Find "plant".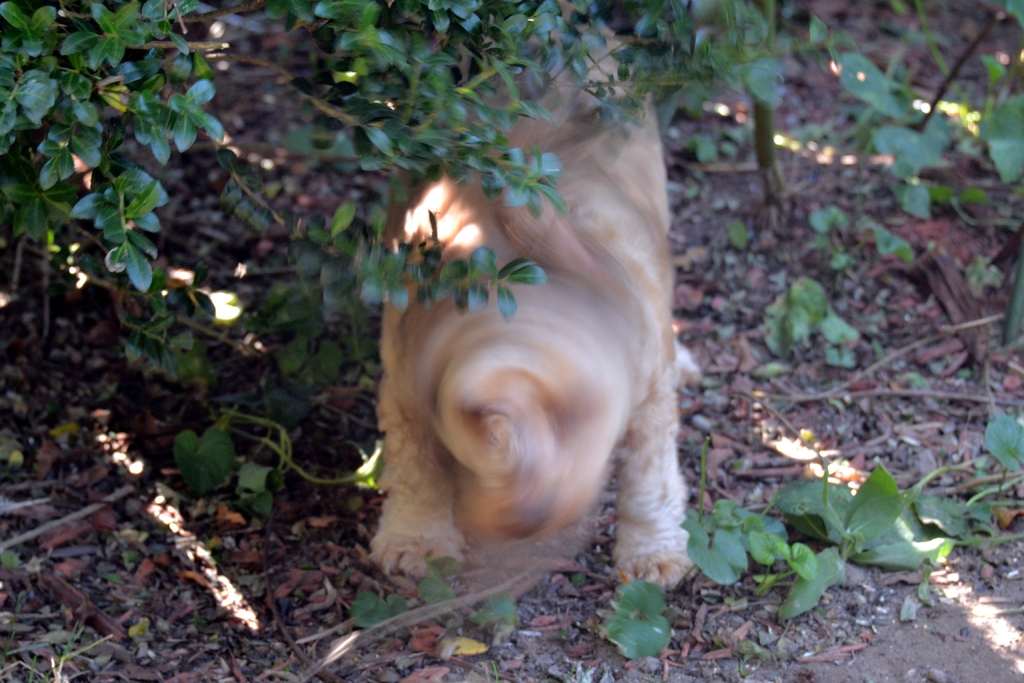
rect(0, 620, 50, 662).
